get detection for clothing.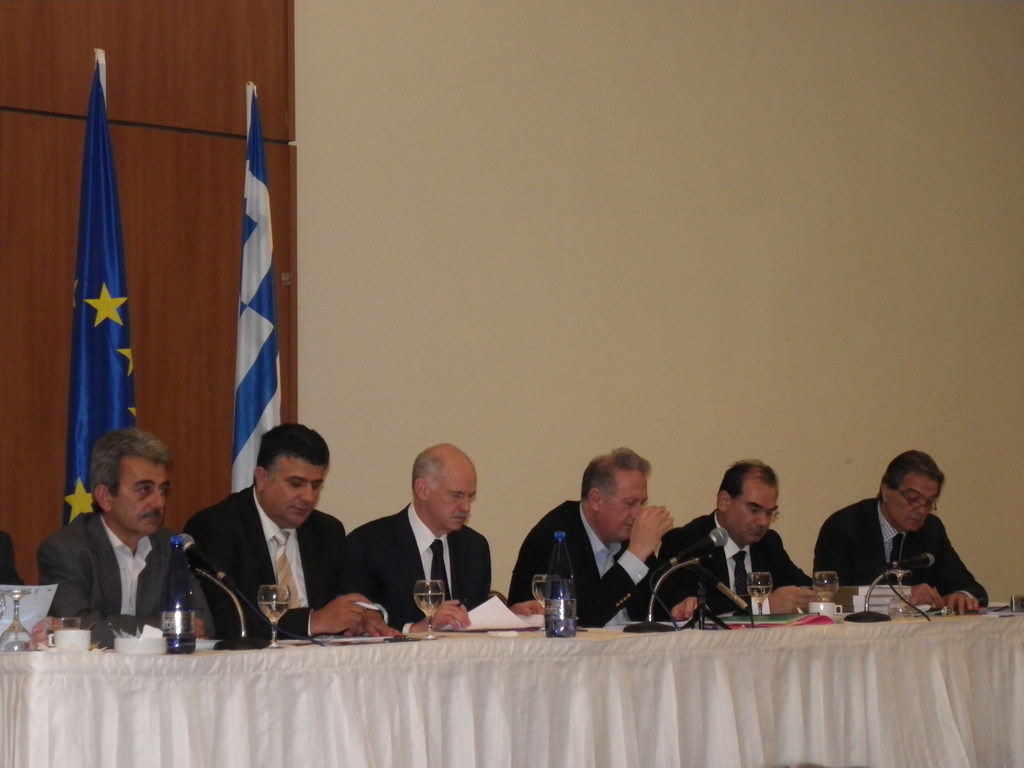
Detection: bbox=[507, 495, 664, 631].
